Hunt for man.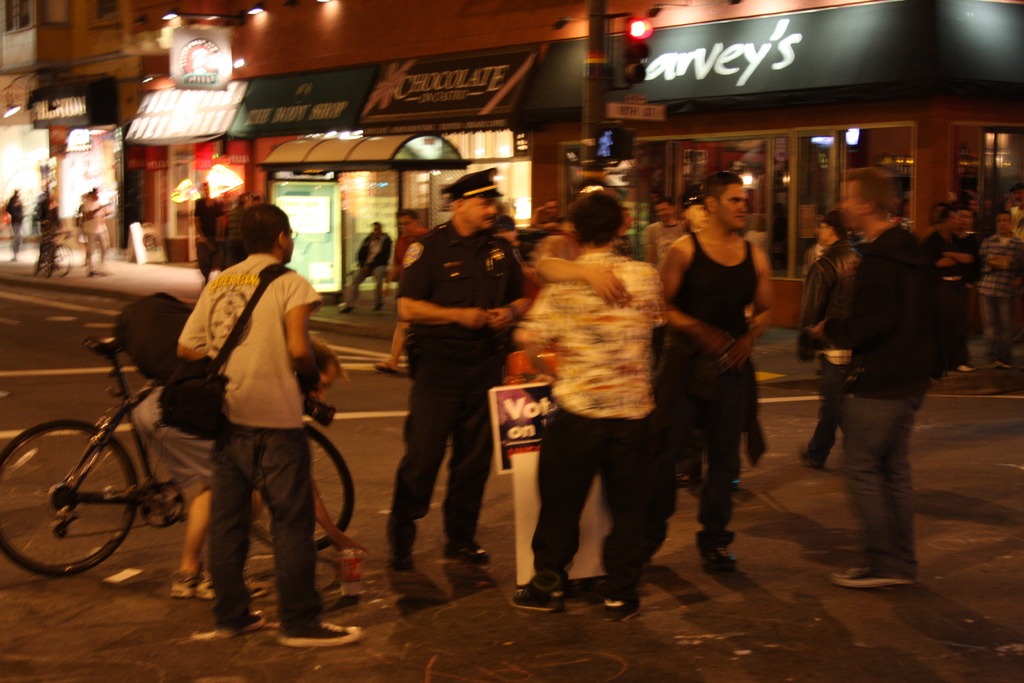
Hunted down at 147, 194, 373, 651.
